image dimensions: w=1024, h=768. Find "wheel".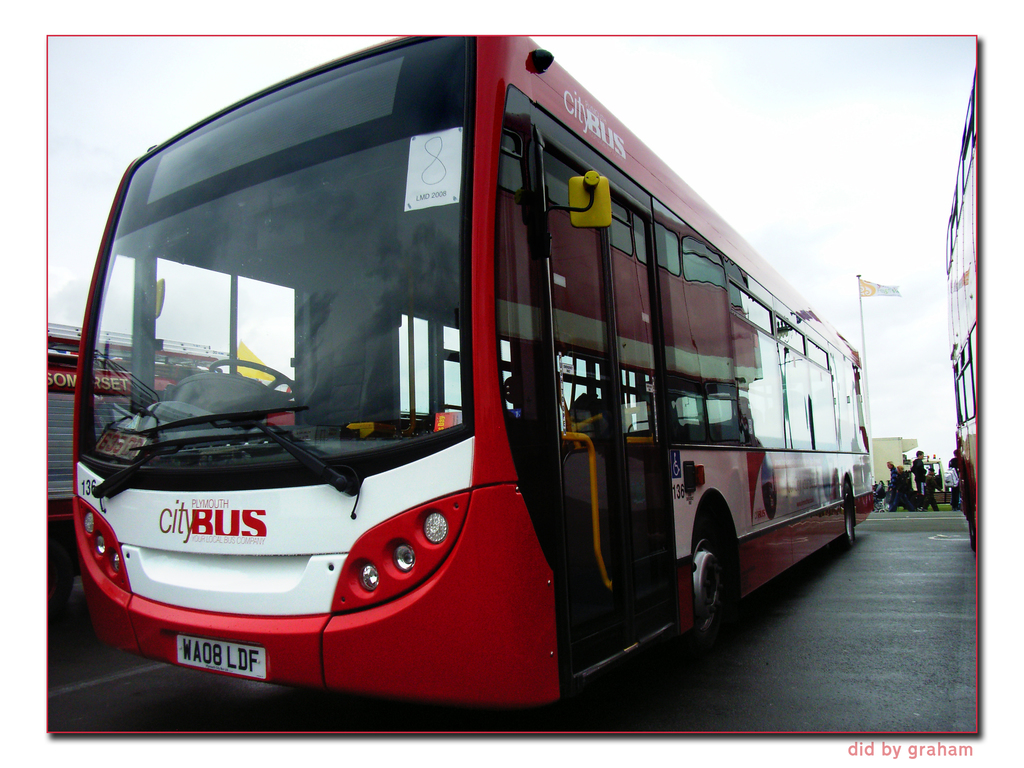
crop(688, 513, 751, 671).
